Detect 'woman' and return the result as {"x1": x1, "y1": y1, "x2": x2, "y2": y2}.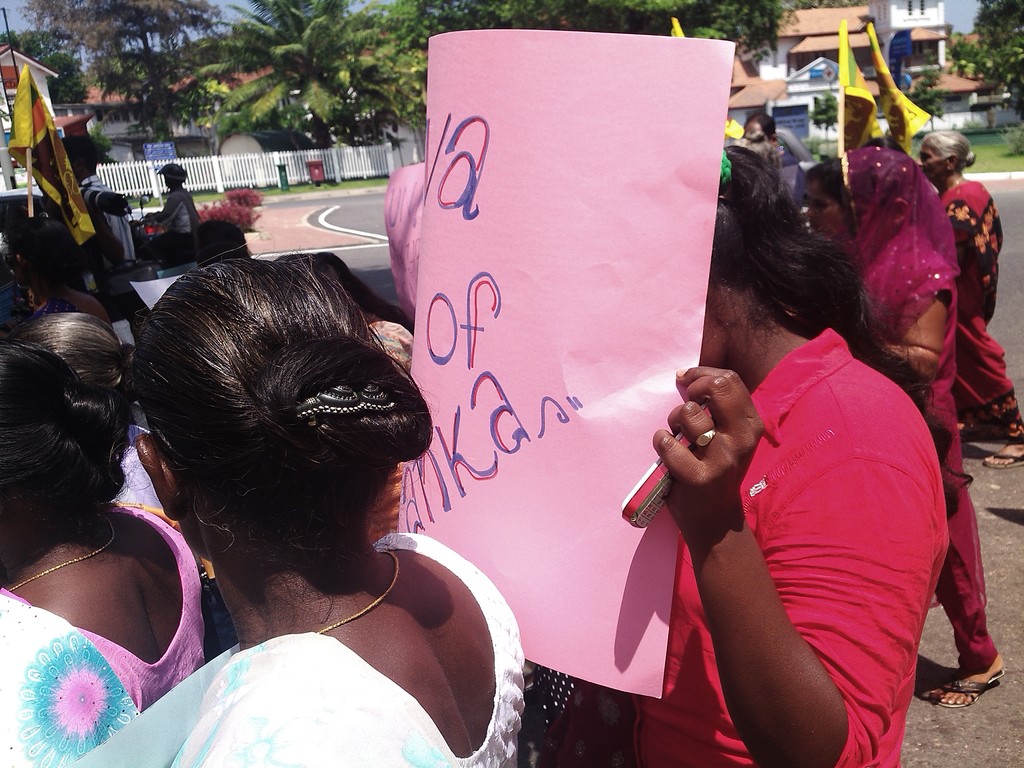
{"x1": 46, "y1": 156, "x2": 549, "y2": 767}.
